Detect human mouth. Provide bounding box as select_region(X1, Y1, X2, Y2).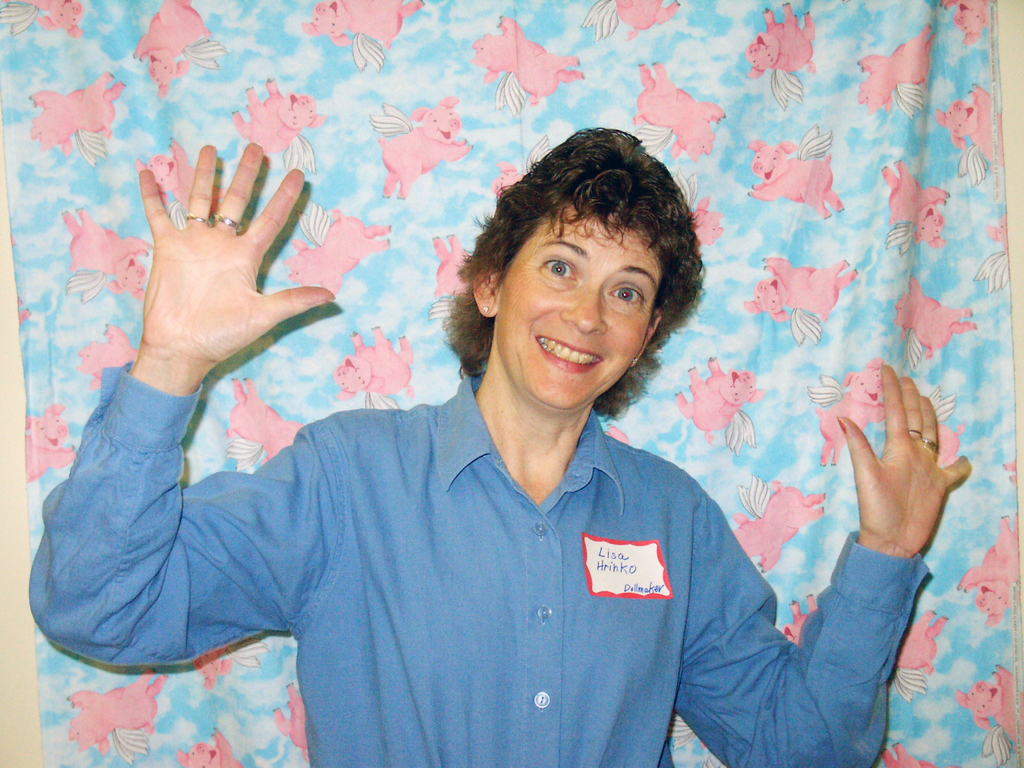
select_region(536, 334, 605, 372).
